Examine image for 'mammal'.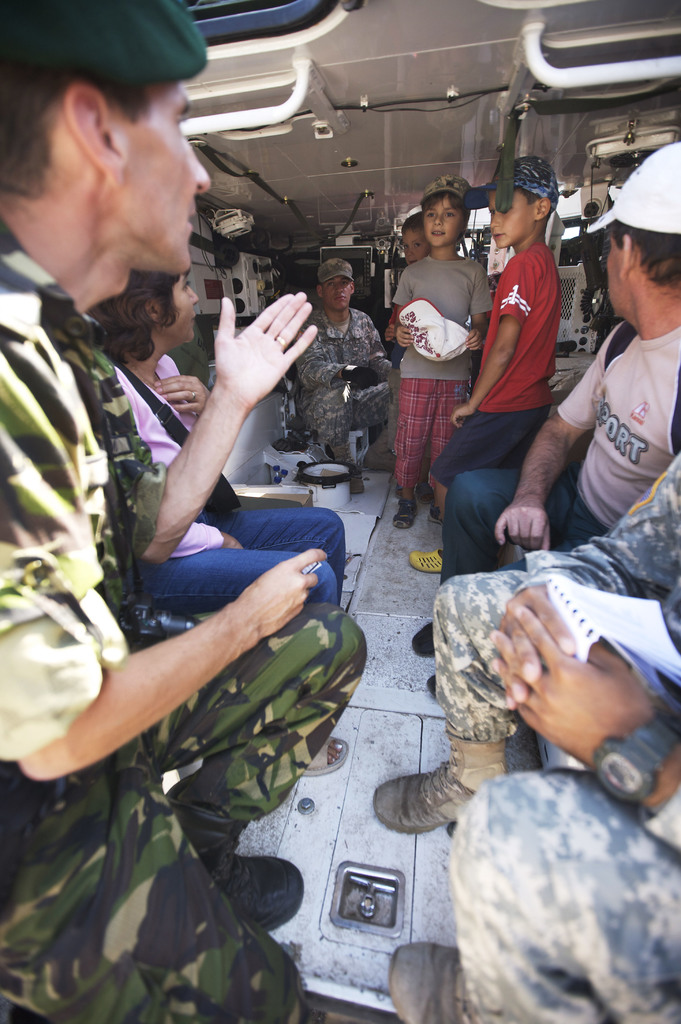
Examination result: bbox(86, 269, 347, 772).
